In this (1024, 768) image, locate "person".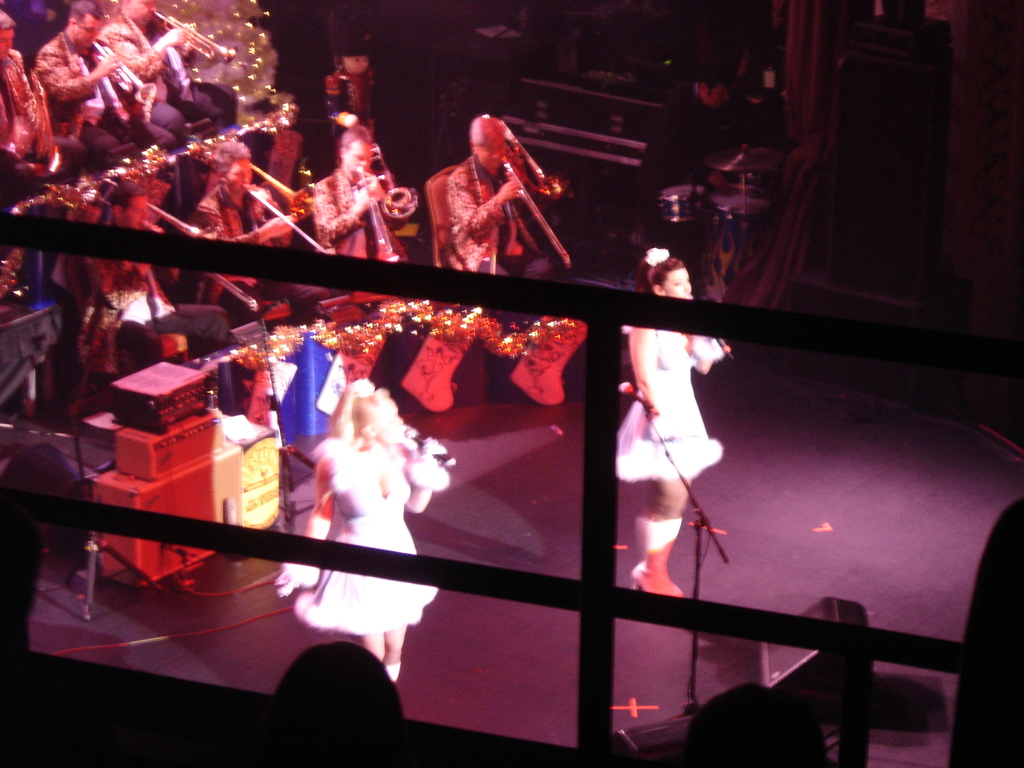
Bounding box: {"left": 321, "top": 33, "right": 373, "bottom": 135}.
